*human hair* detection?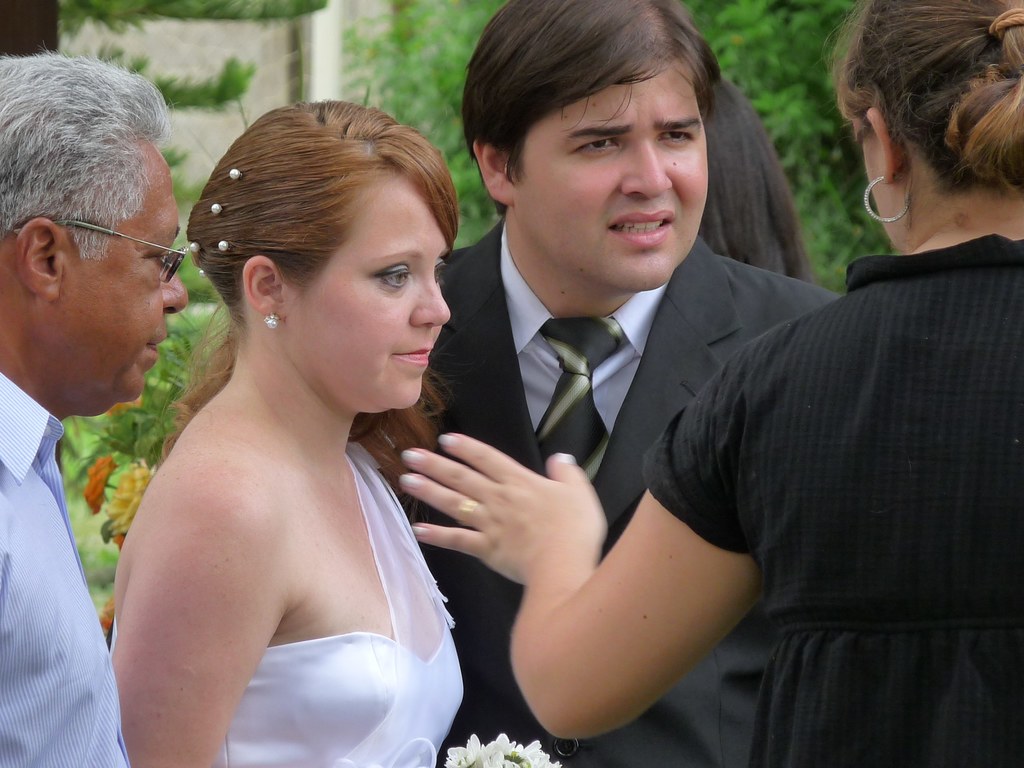
(0, 49, 161, 259)
